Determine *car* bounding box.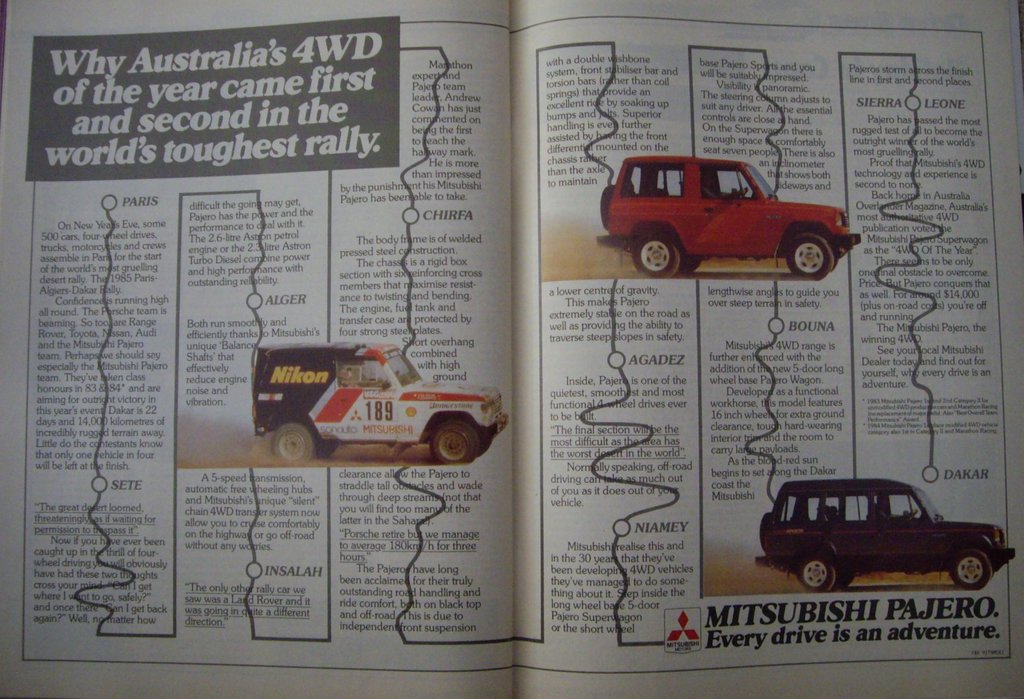
Determined: [250,344,510,469].
